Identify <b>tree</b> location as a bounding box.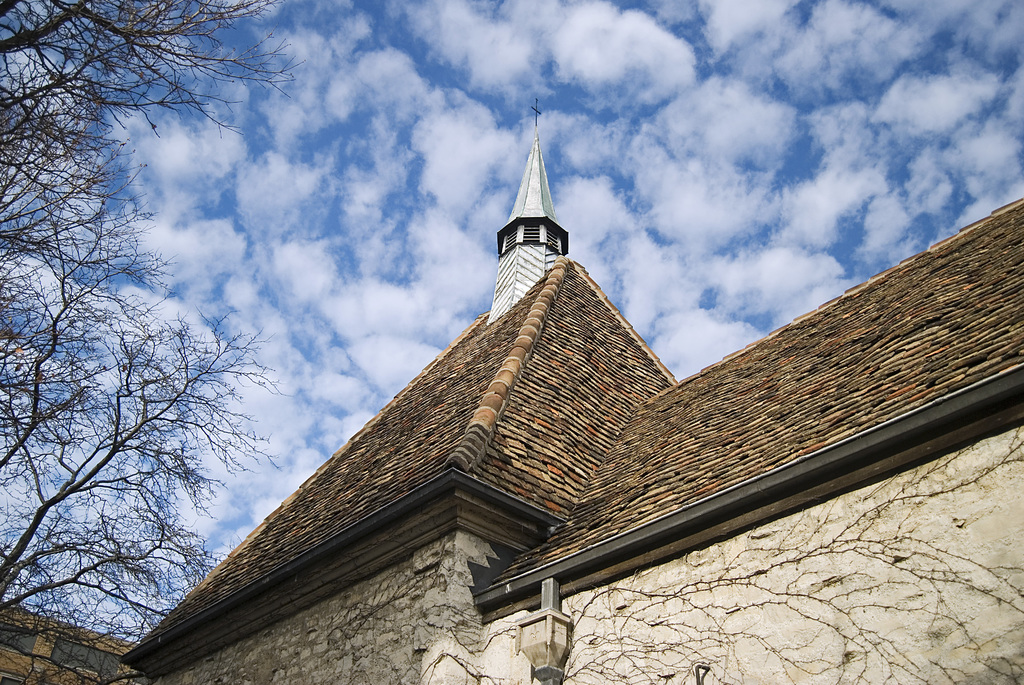
0 0 285 684.
